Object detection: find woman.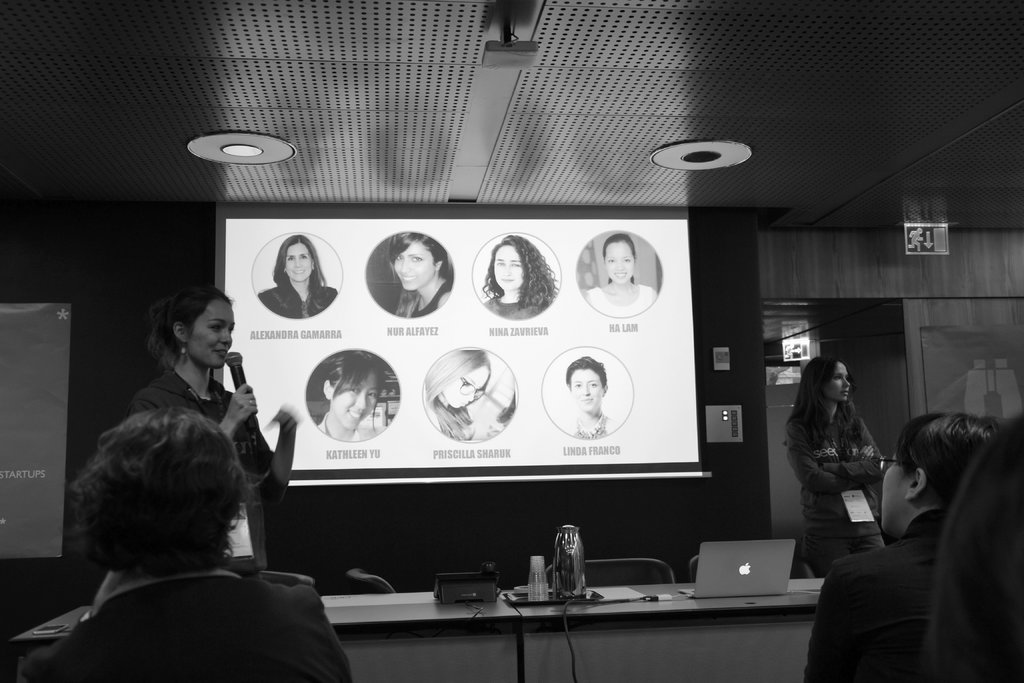
<bbox>781, 355, 884, 579</bbox>.
